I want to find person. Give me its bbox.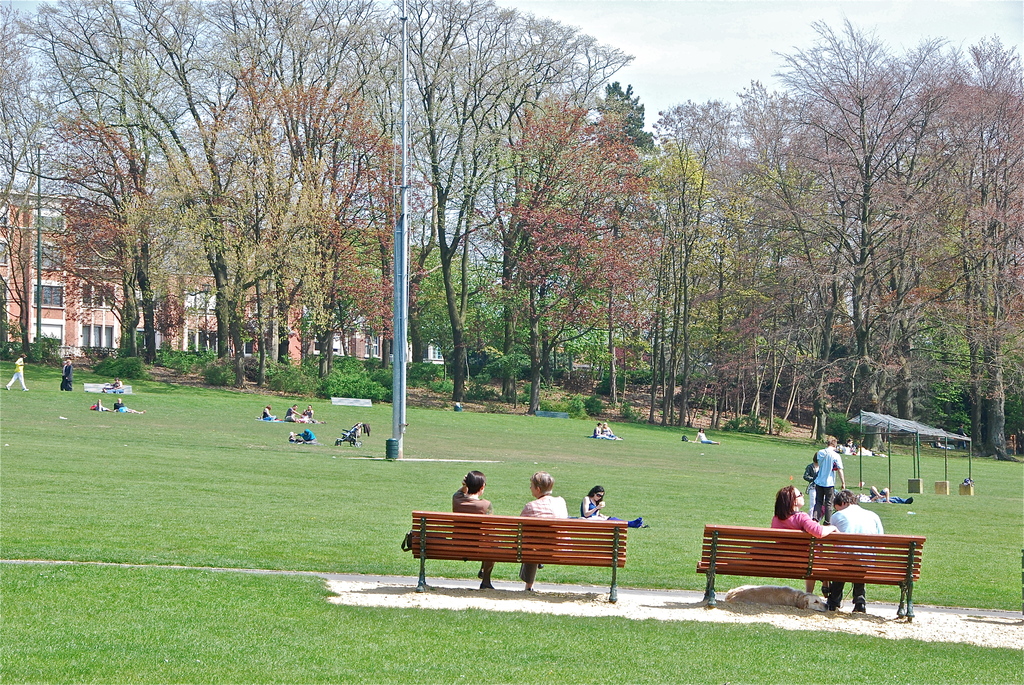
[left=440, top=474, right=502, bottom=588].
